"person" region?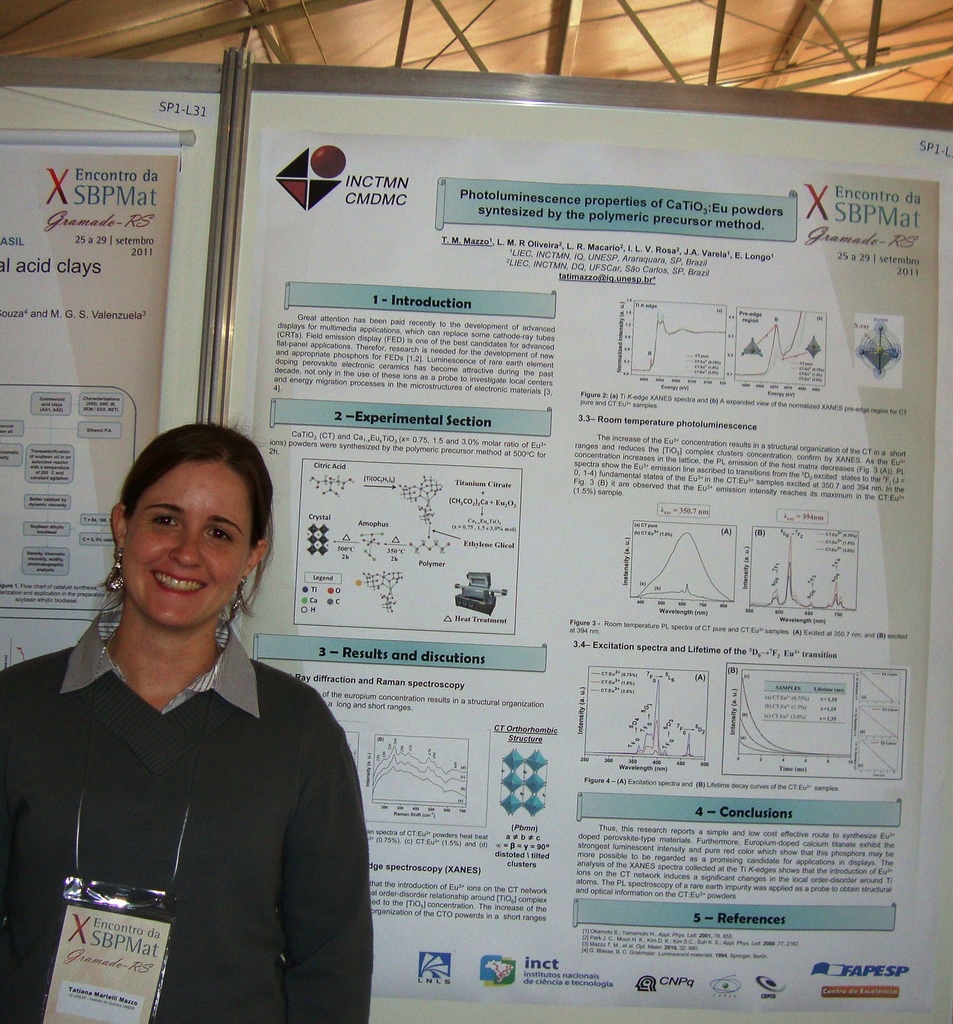
[8,415,403,1023]
